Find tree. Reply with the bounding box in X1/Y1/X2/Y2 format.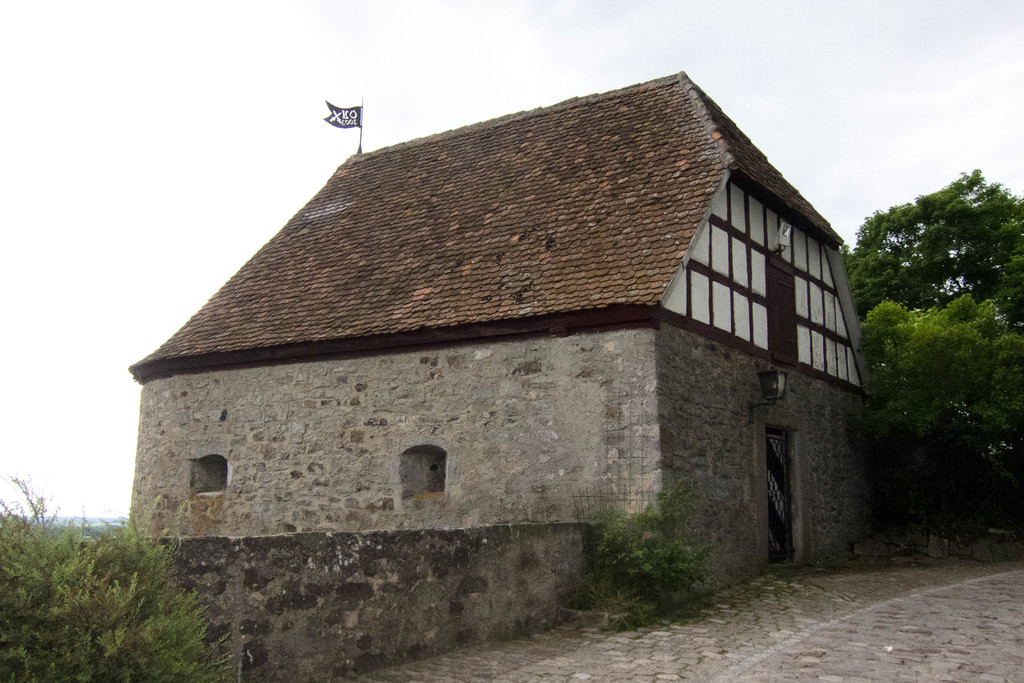
840/167/1023/336.
